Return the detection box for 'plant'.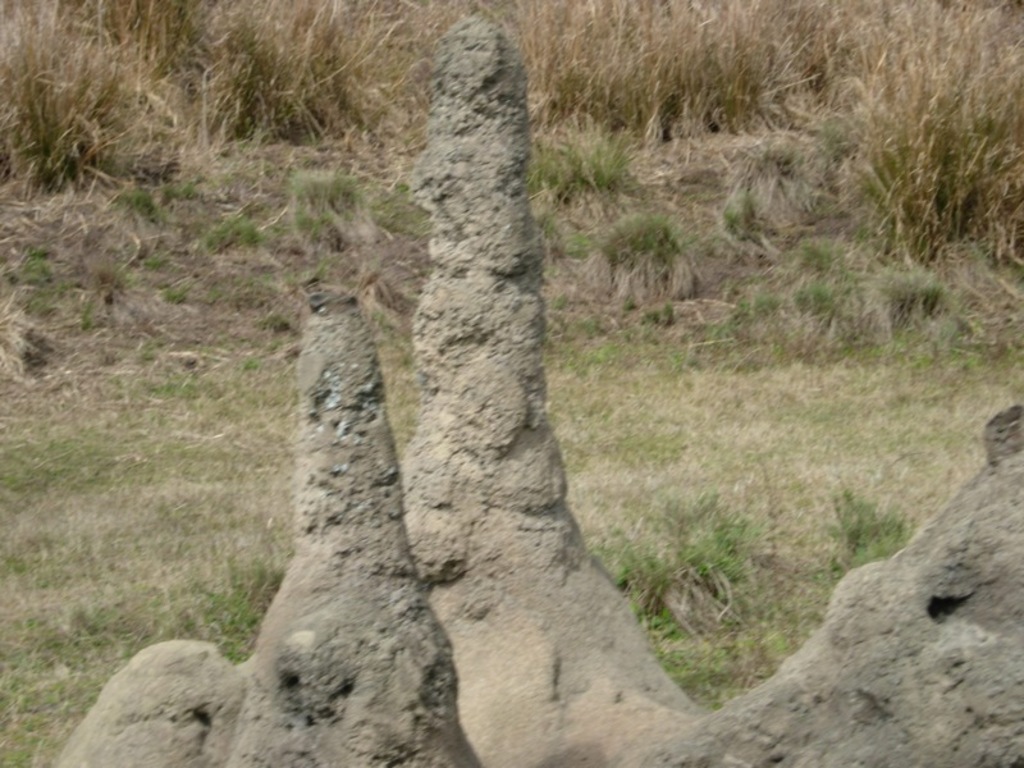
(left=0, top=379, right=298, bottom=608).
